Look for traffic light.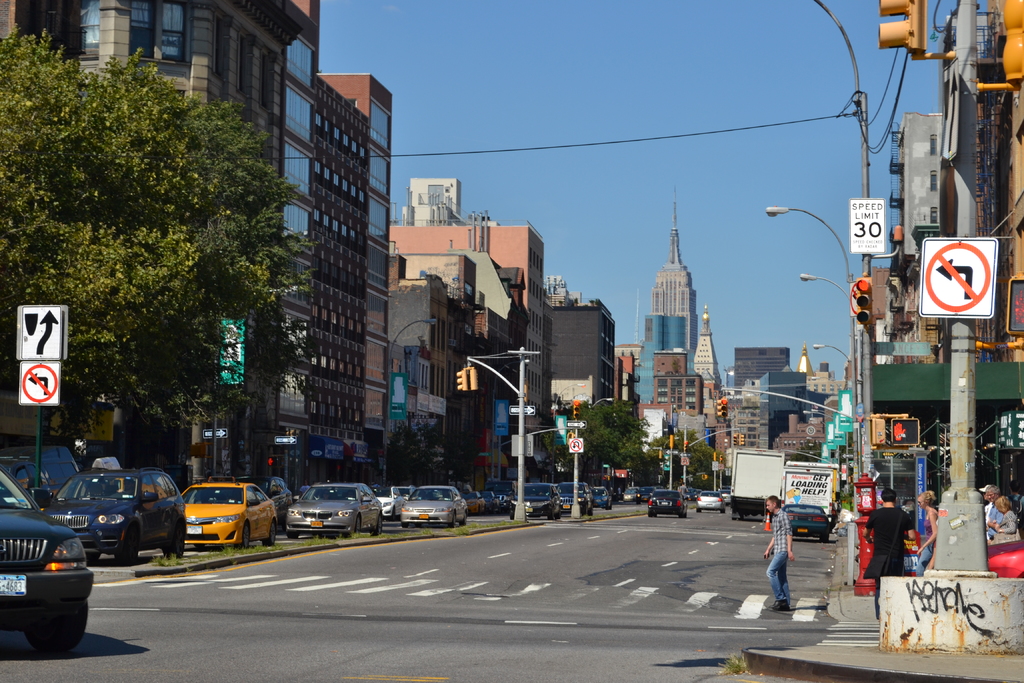
Found: locate(266, 454, 278, 466).
